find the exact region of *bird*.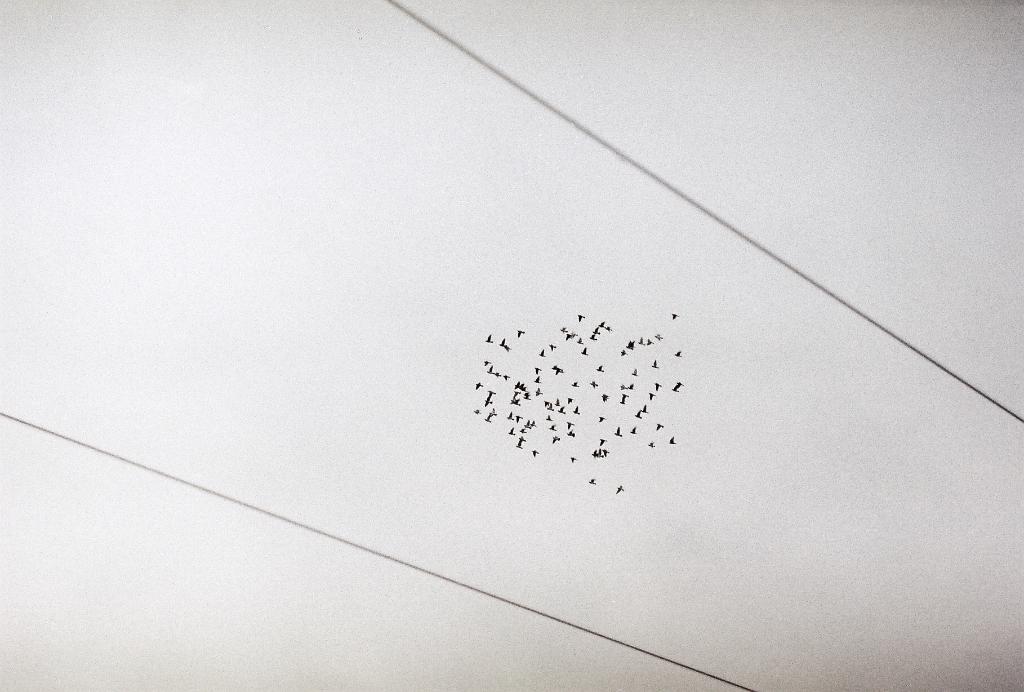
Exact region: x1=633, y1=410, x2=642, y2=420.
